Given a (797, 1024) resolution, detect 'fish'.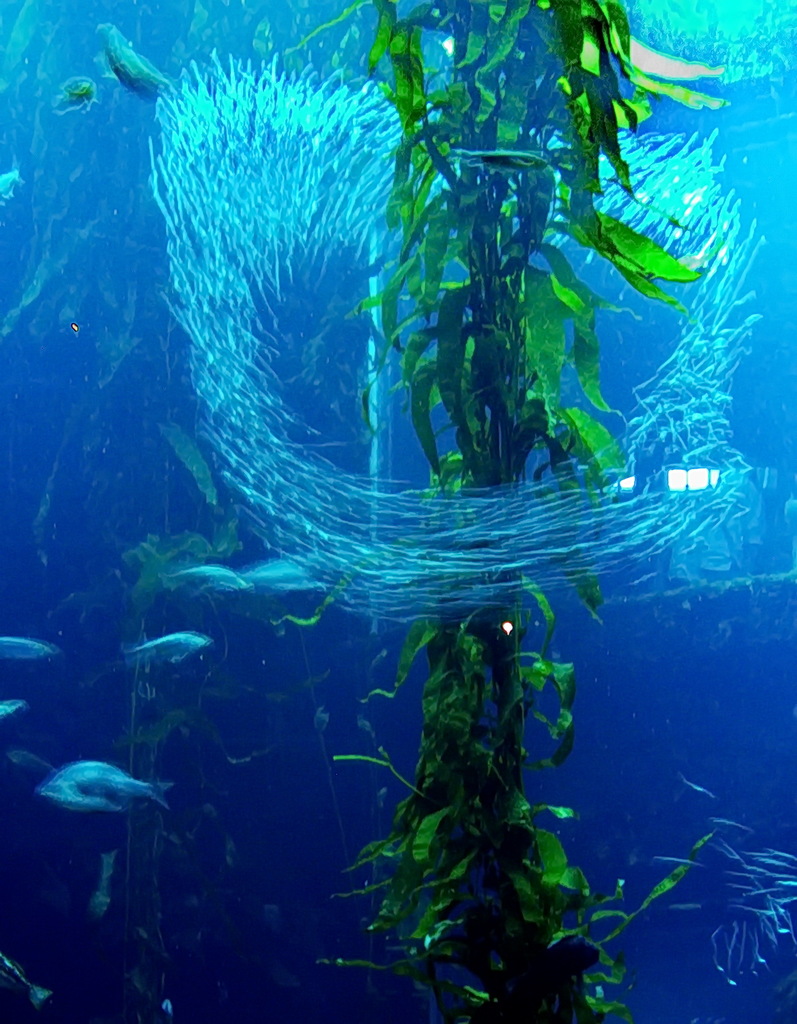
locate(133, 636, 218, 668).
